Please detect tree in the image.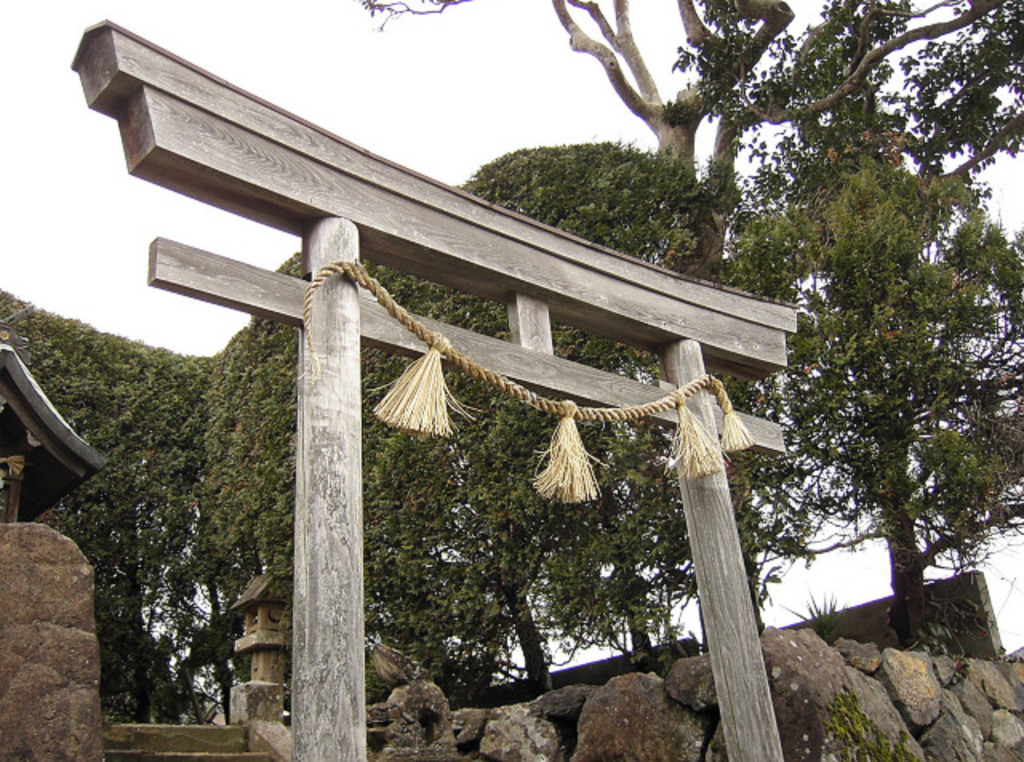
Rect(658, 75, 986, 656).
